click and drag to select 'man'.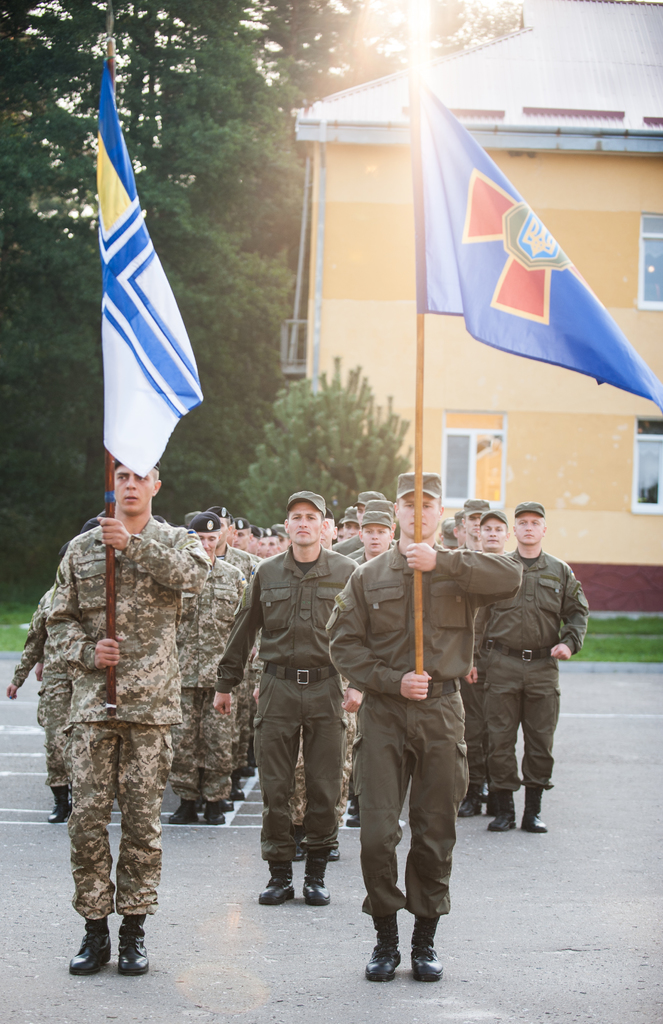
Selection: [173, 511, 235, 826].
